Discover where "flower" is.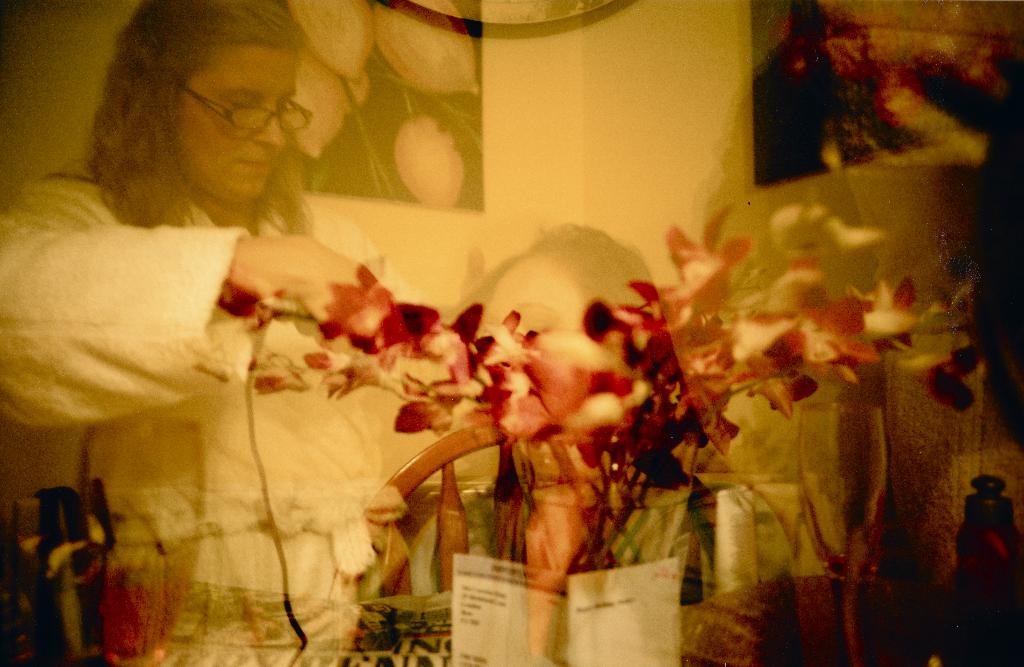
Discovered at detection(279, 35, 368, 155).
